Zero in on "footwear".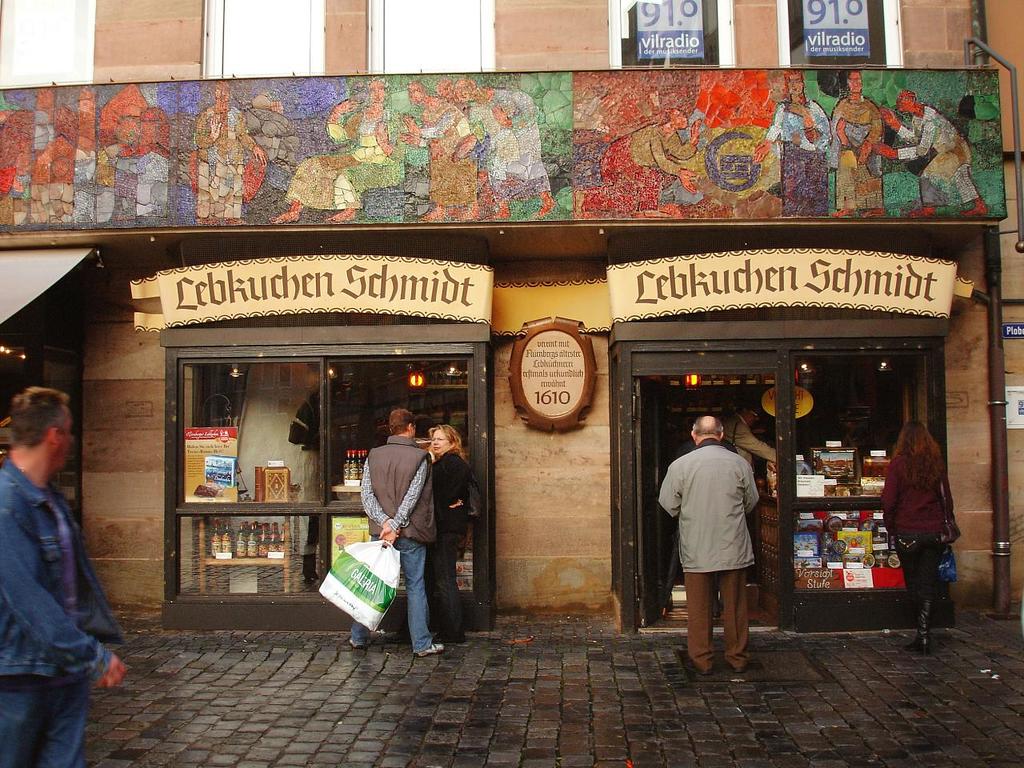
Zeroed in: <bbox>728, 652, 756, 676</bbox>.
